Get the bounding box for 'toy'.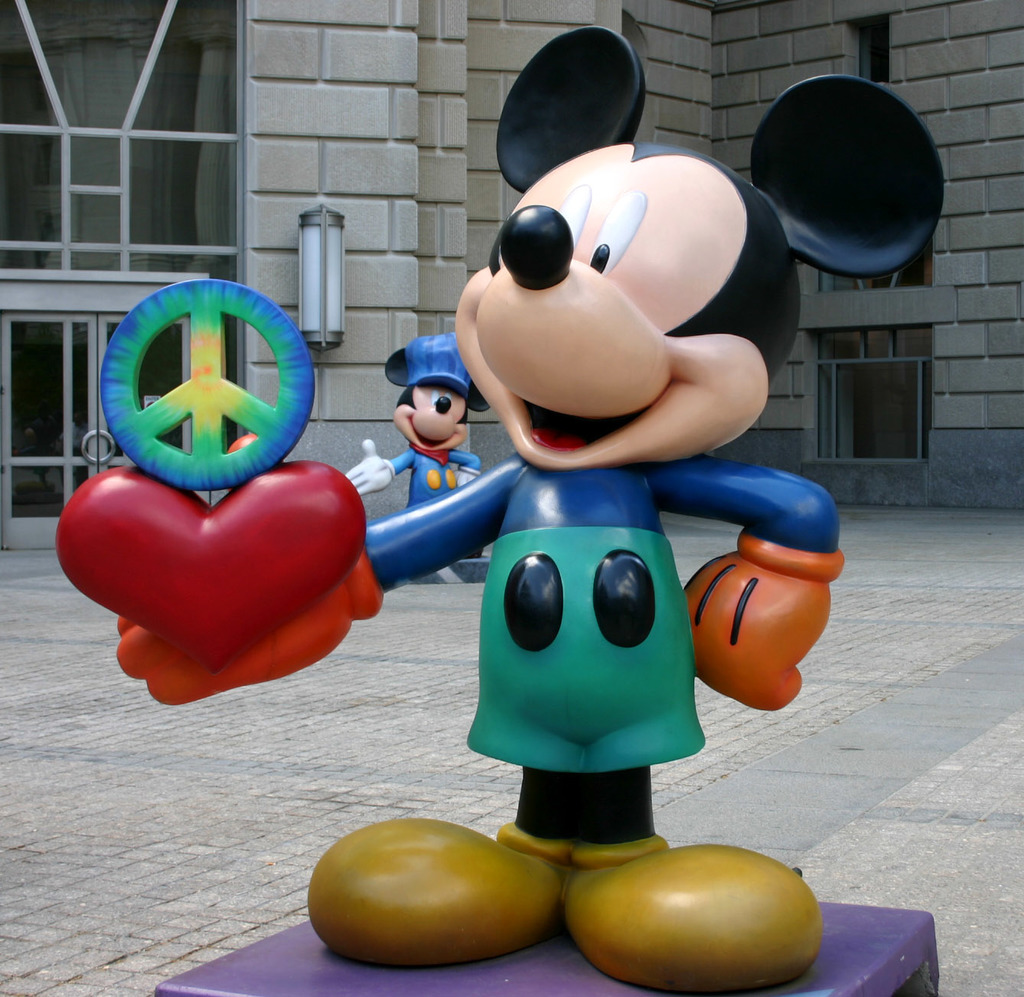
left=345, top=331, right=491, bottom=592.
